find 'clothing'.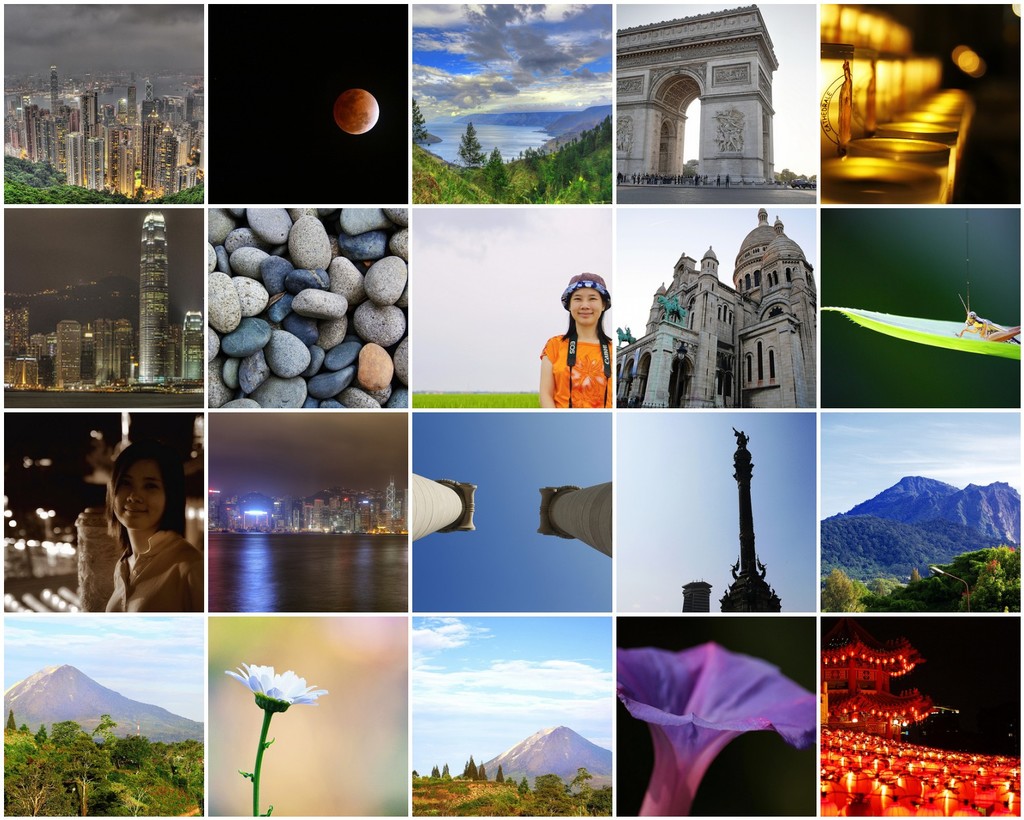
bbox=[102, 531, 204, 612].
